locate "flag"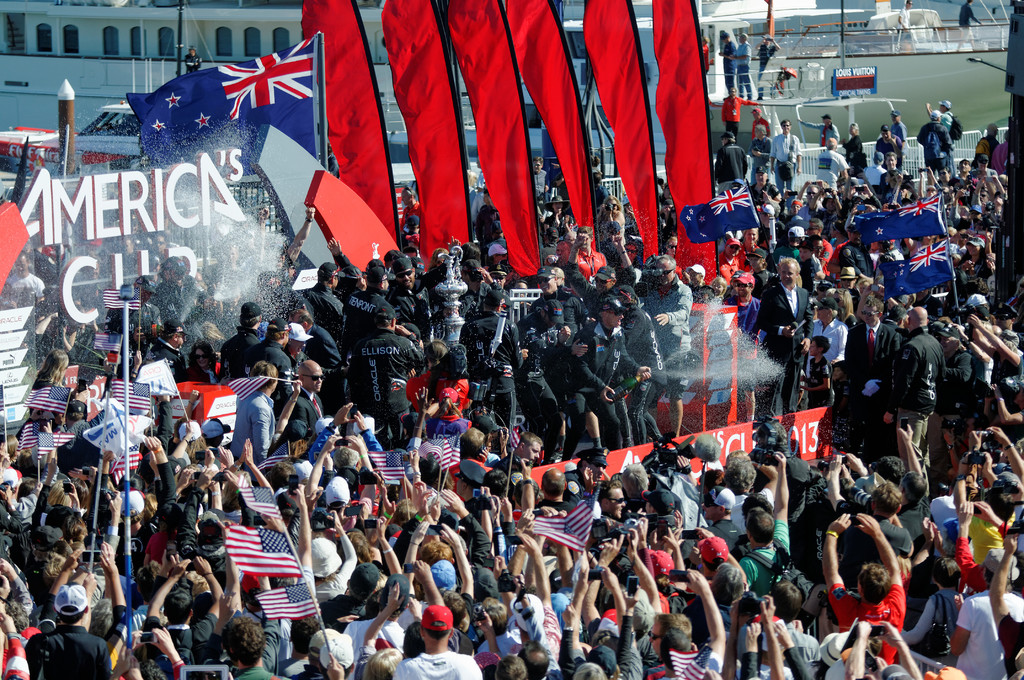
637:0:716:282
